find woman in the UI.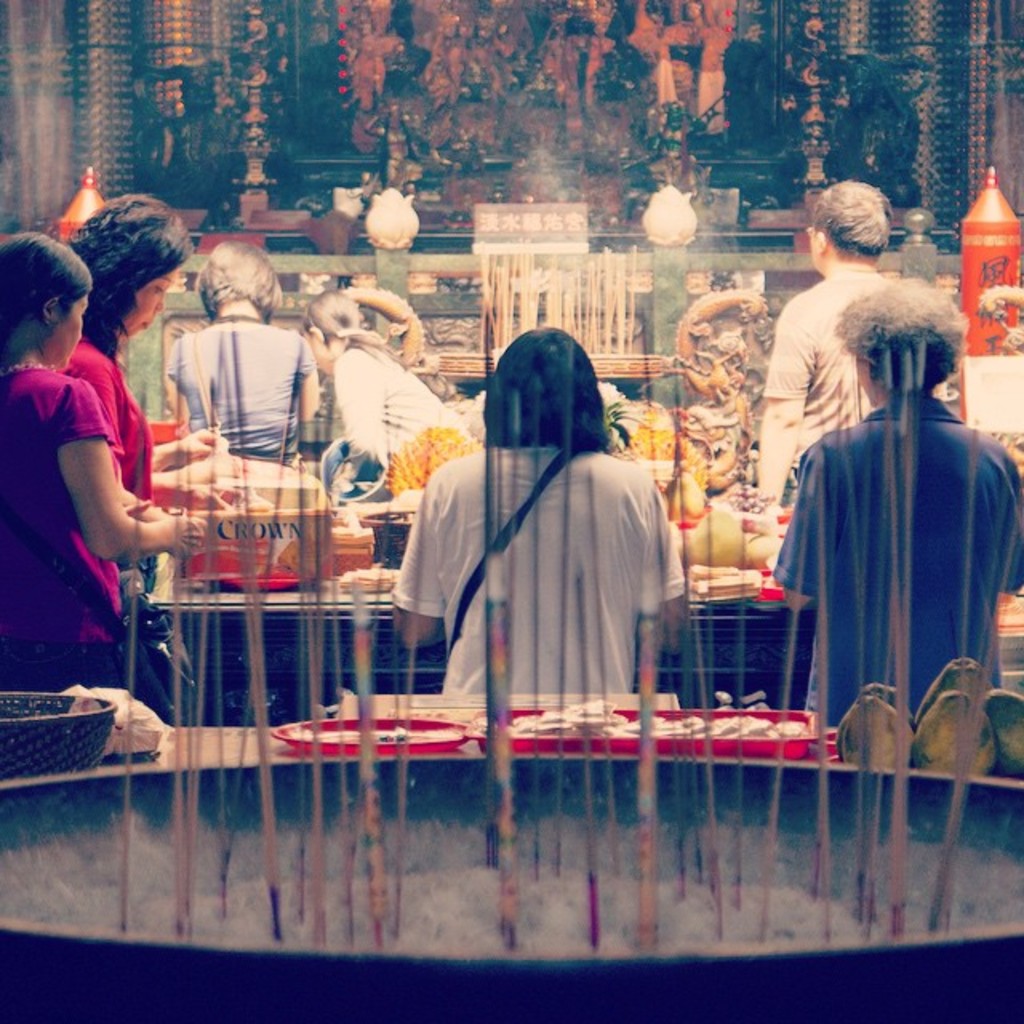
UI element at {"x1": 0, "y1": 234, "x2": 208, "y2": 691}.
